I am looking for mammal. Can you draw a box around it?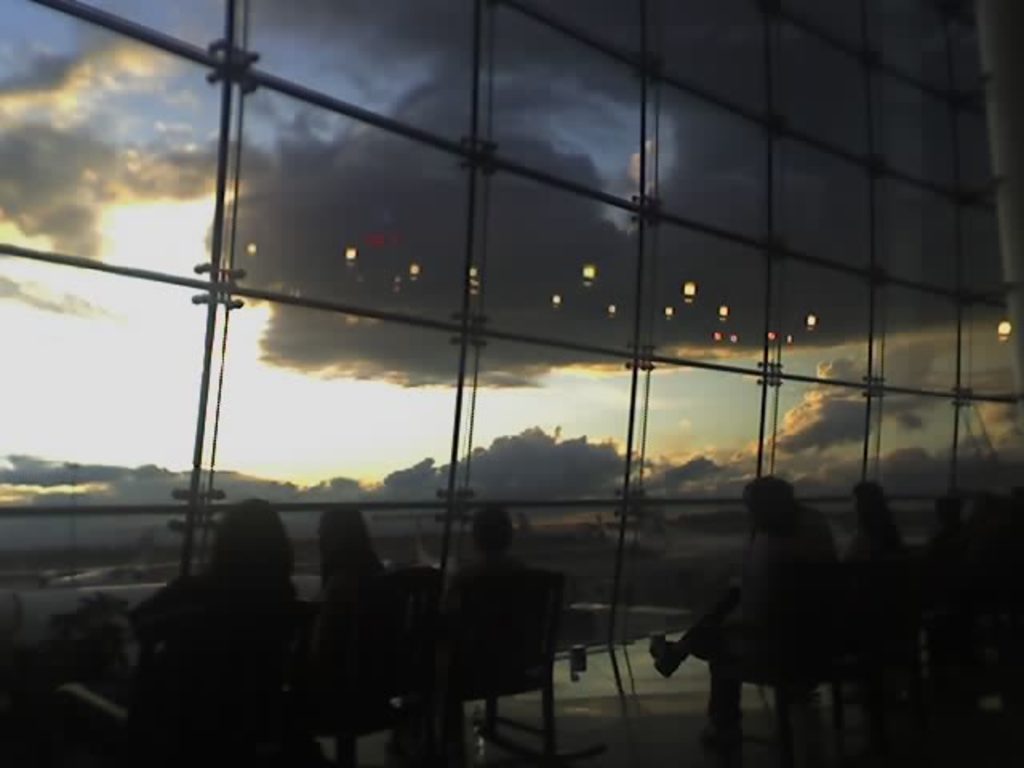
Sure, the bounding box is <region>643, 472, 843, 760</region>.
